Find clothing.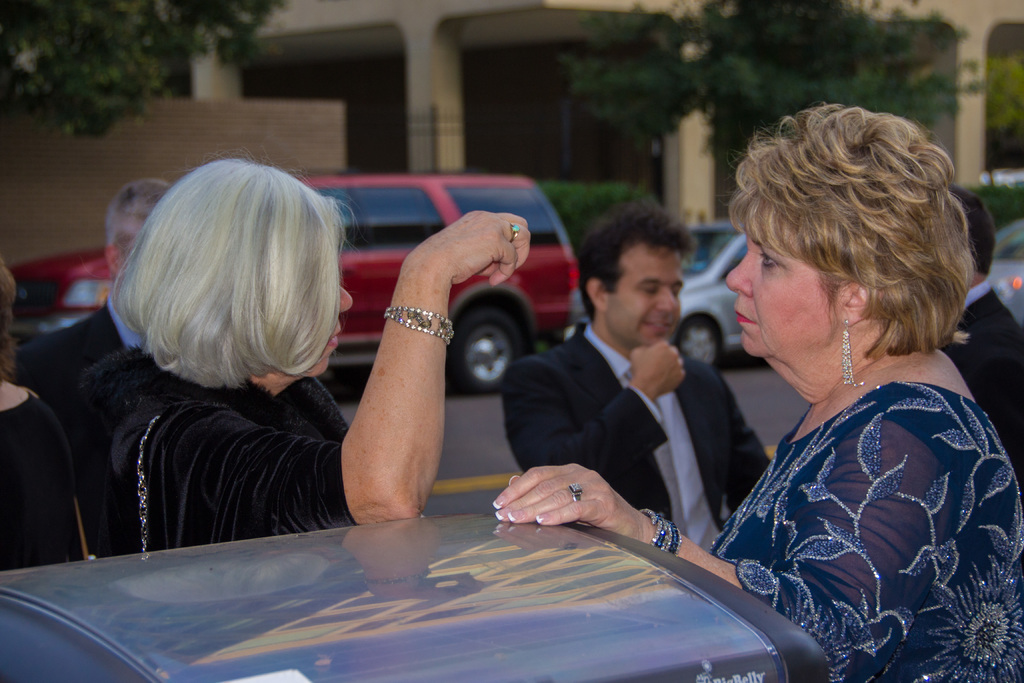
bbox(0, 402, 85, 576).
